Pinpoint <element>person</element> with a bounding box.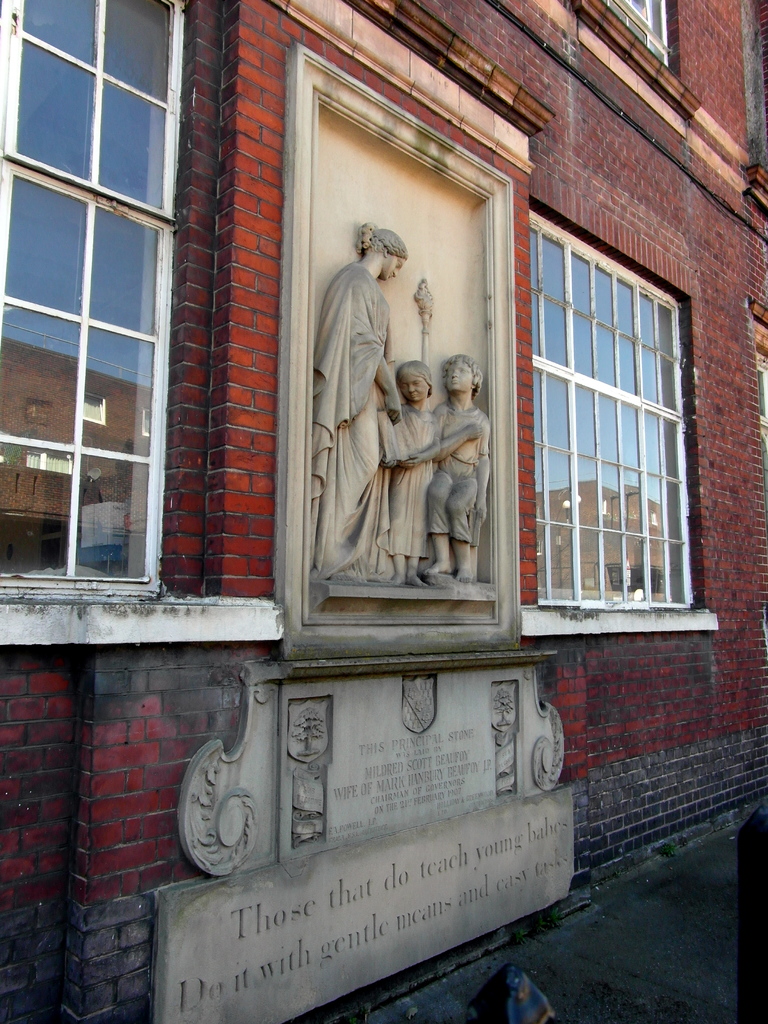
424:350:490:574.
